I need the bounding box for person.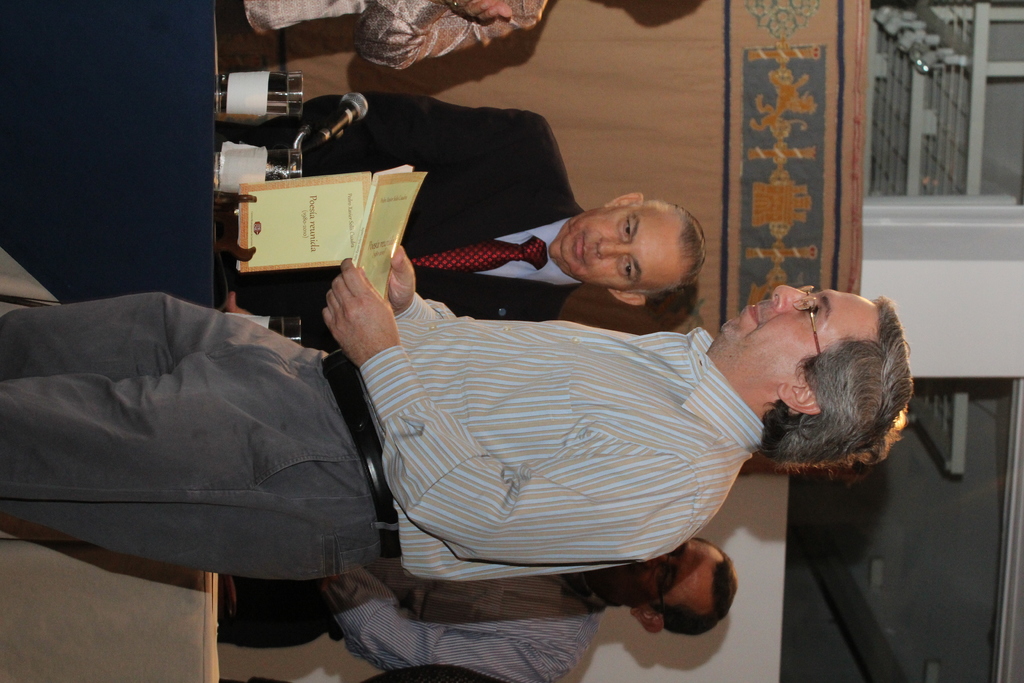
Here it is: crop(0, 288, 912, 582).
